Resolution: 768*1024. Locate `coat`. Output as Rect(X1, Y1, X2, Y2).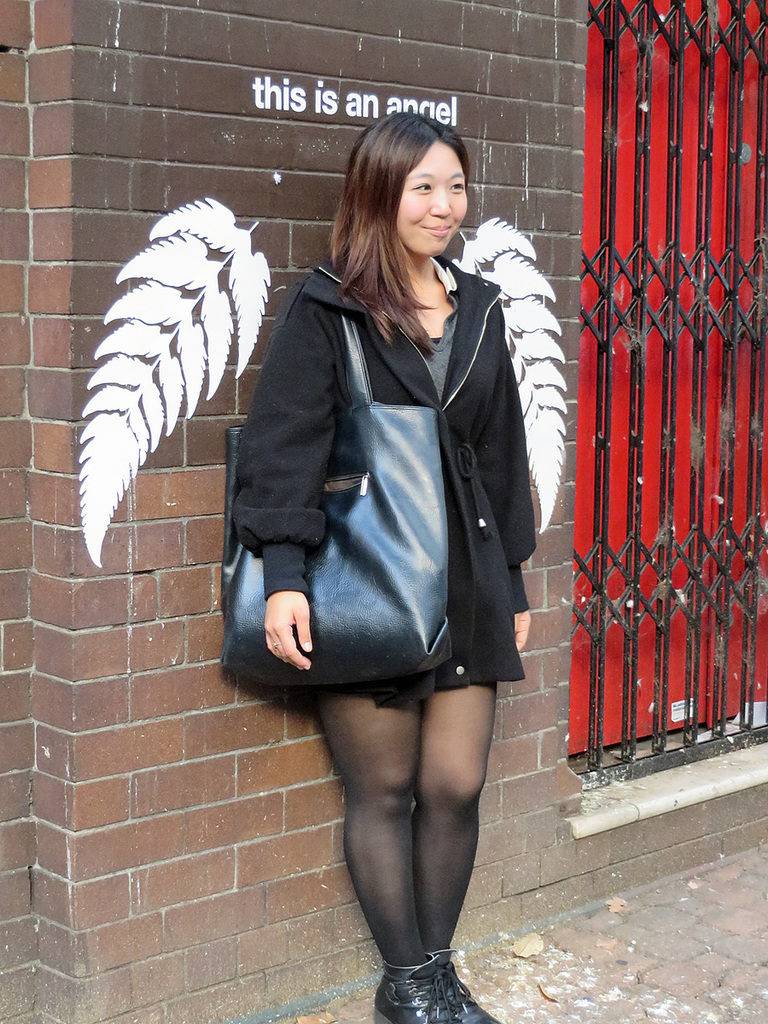
Rect(241, 178, 545, 728).
